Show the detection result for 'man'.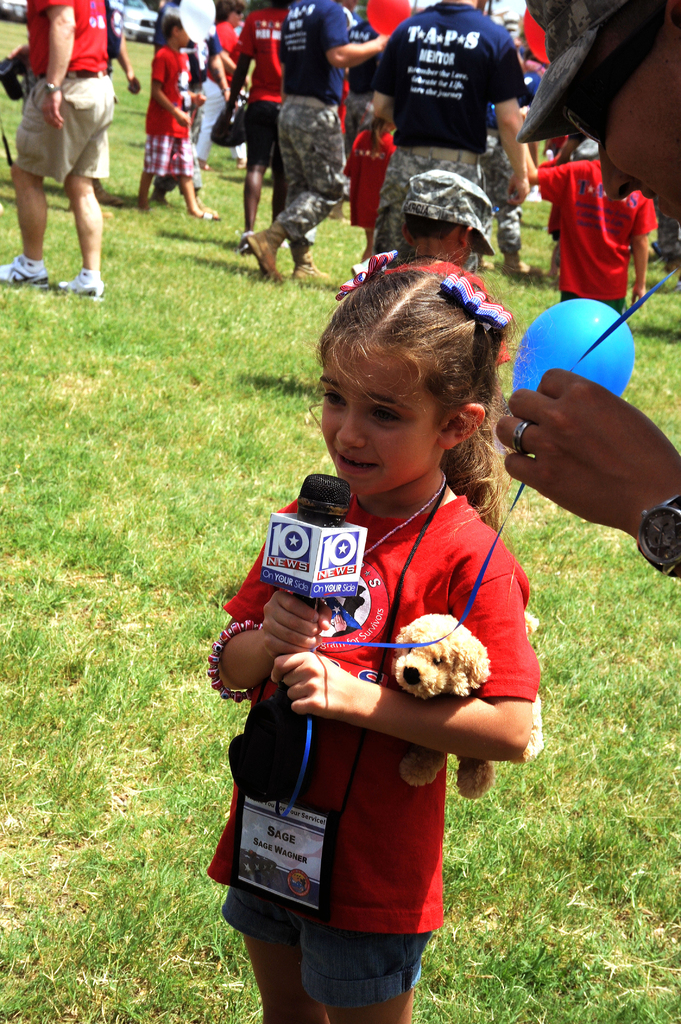
{"left": 364, "top": 0, "right": 529, "bottom": 256}.
